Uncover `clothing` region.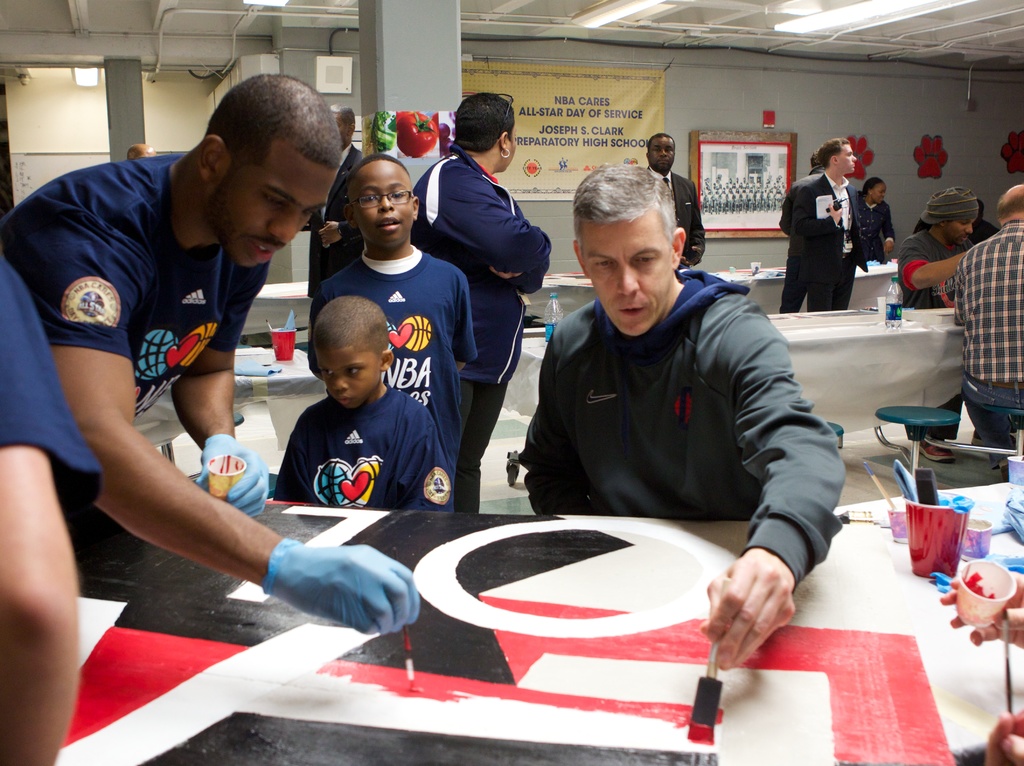
Uncovered: (x1=306, y1=239, x2=480, y2=445).
